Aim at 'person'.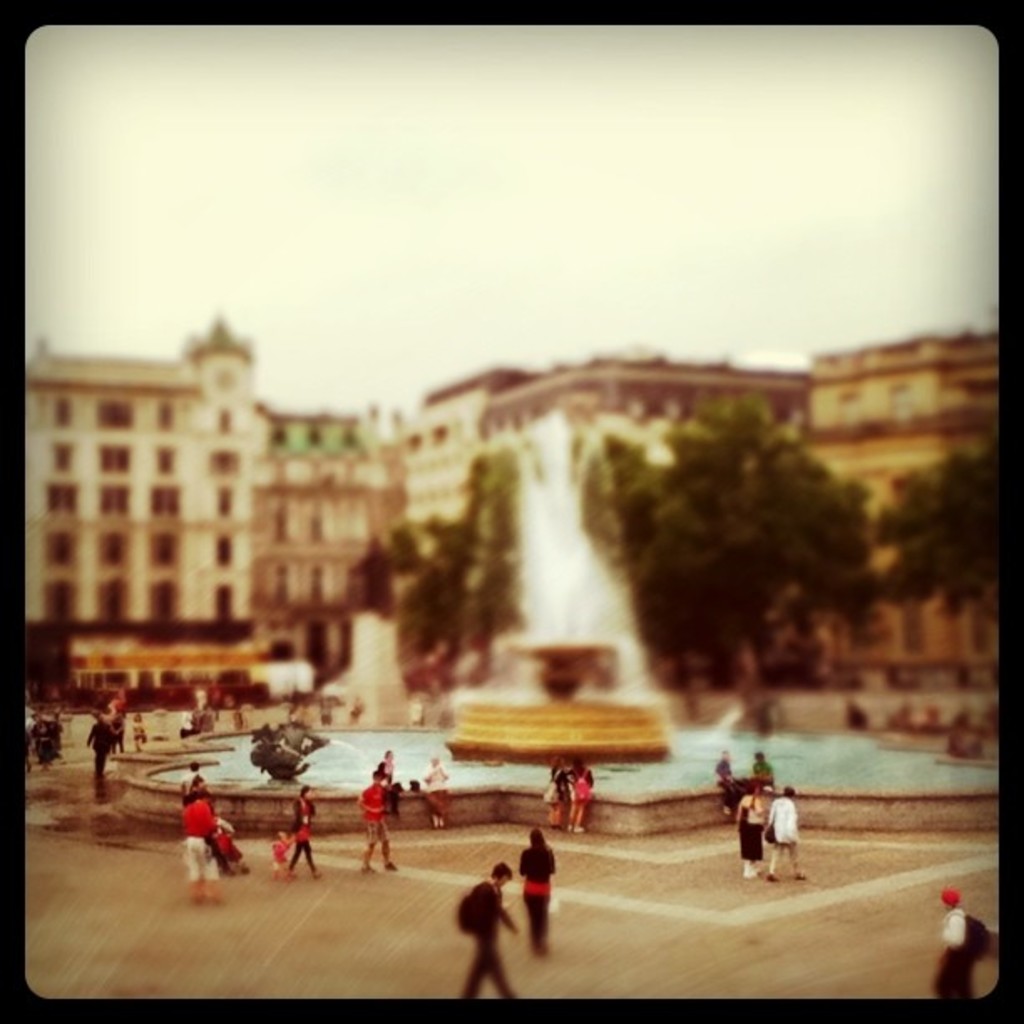
Aimed at 448 862 529 1002.
